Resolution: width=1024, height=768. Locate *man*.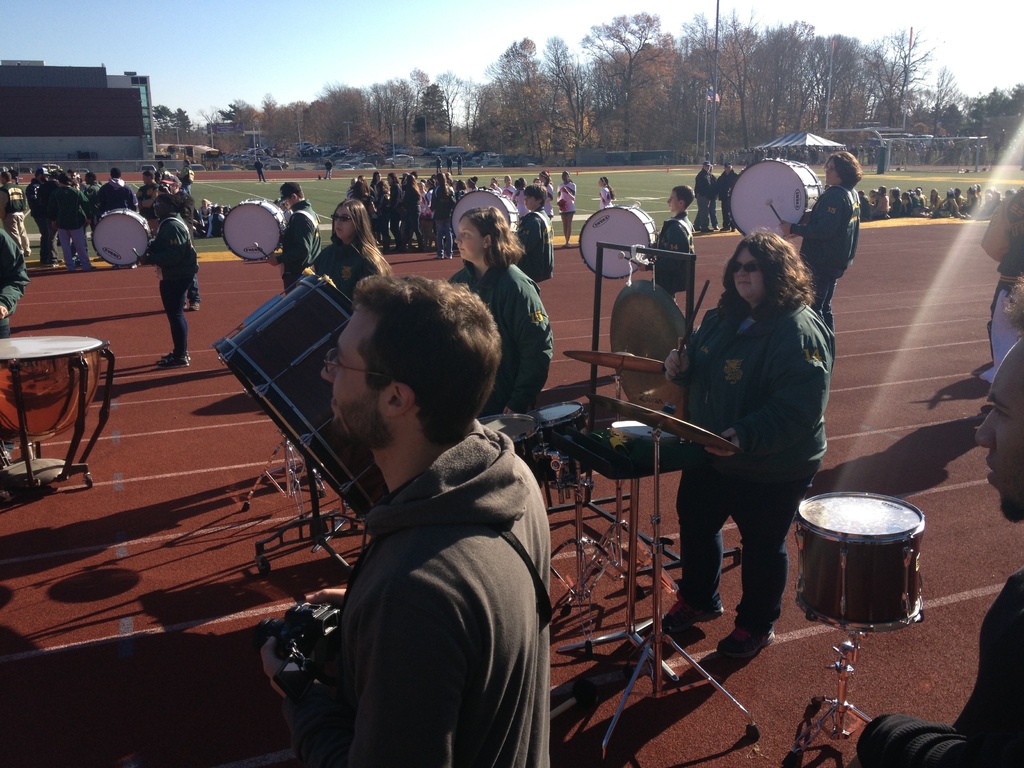
44:169:99:277.
